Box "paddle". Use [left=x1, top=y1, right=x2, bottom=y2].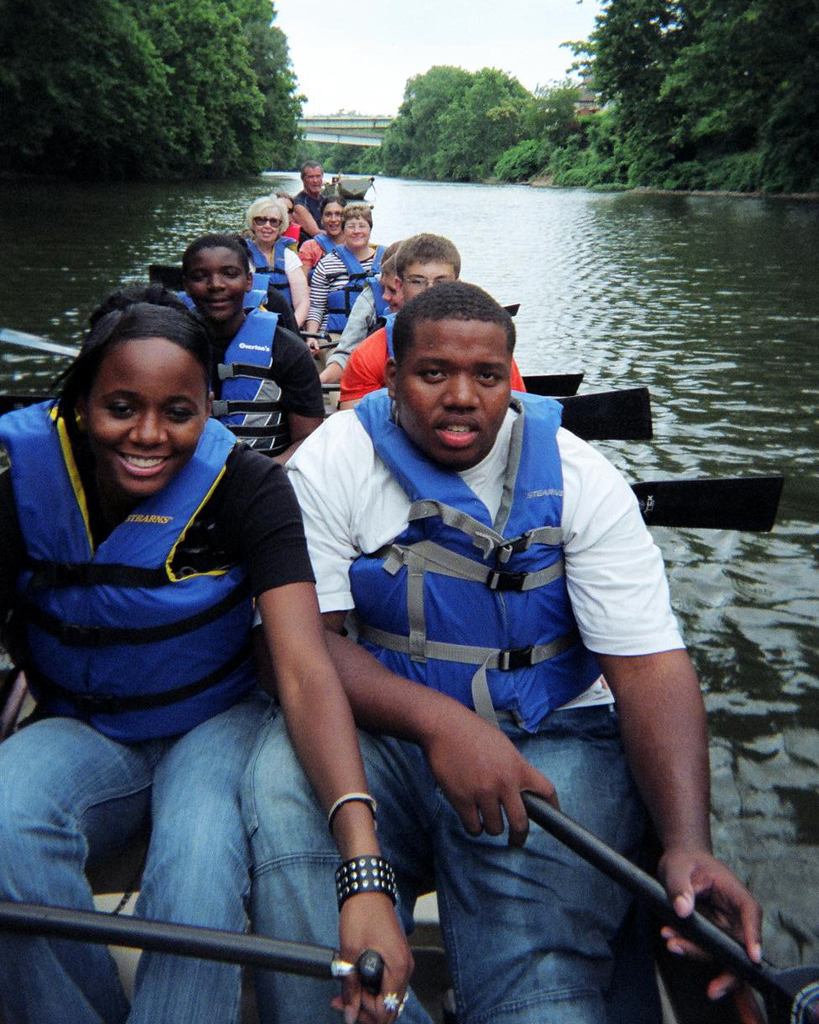
[left=404, top=729, right=818, bottom=1014].
